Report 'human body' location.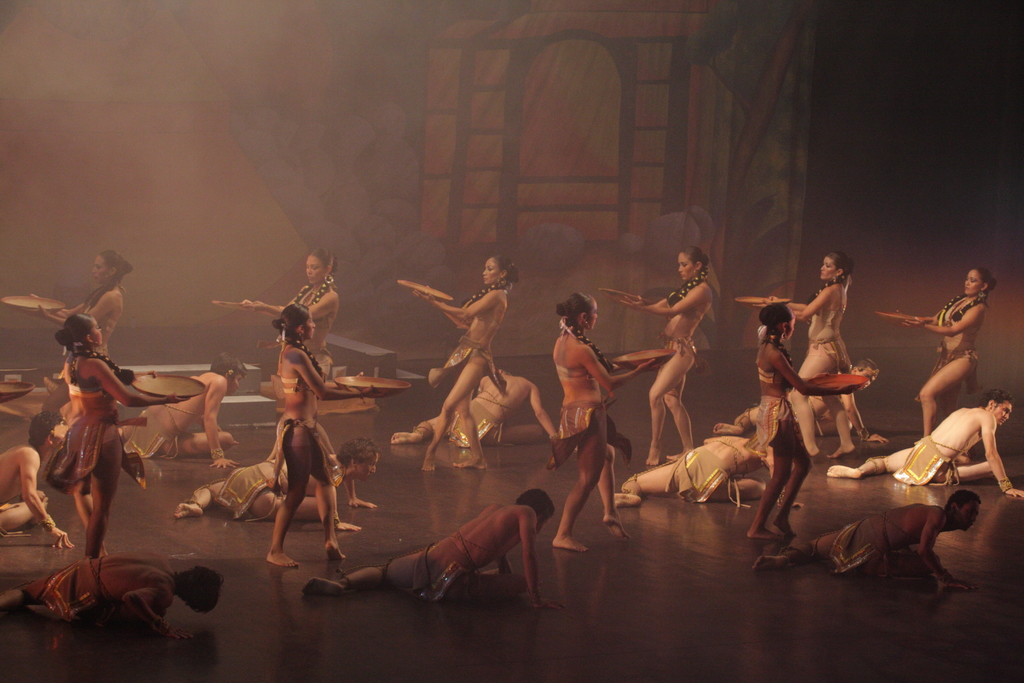
Report: [left=139, top=360, right=245, bottom=490].
